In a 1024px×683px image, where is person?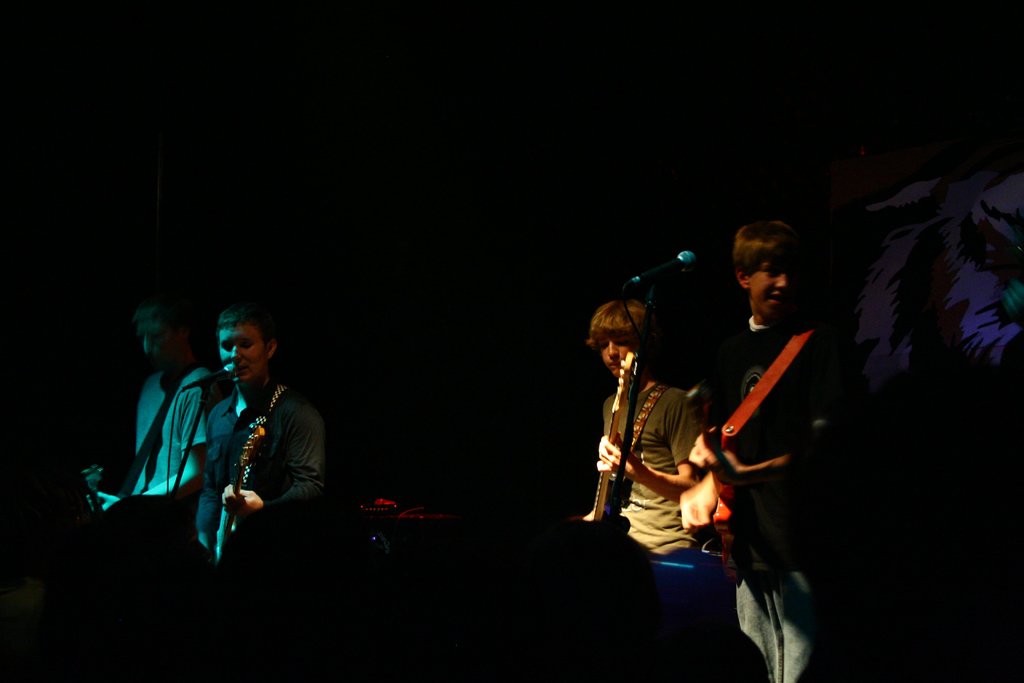
locate(582, 295, 714, 572).
